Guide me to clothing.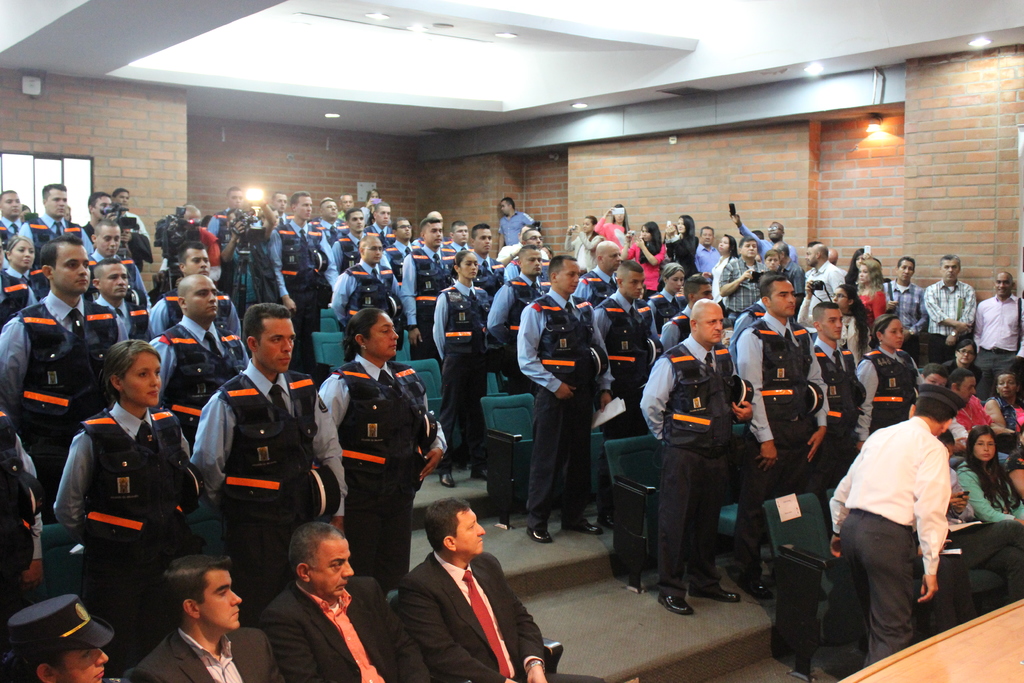
Guidance: 86 288 154 349.
